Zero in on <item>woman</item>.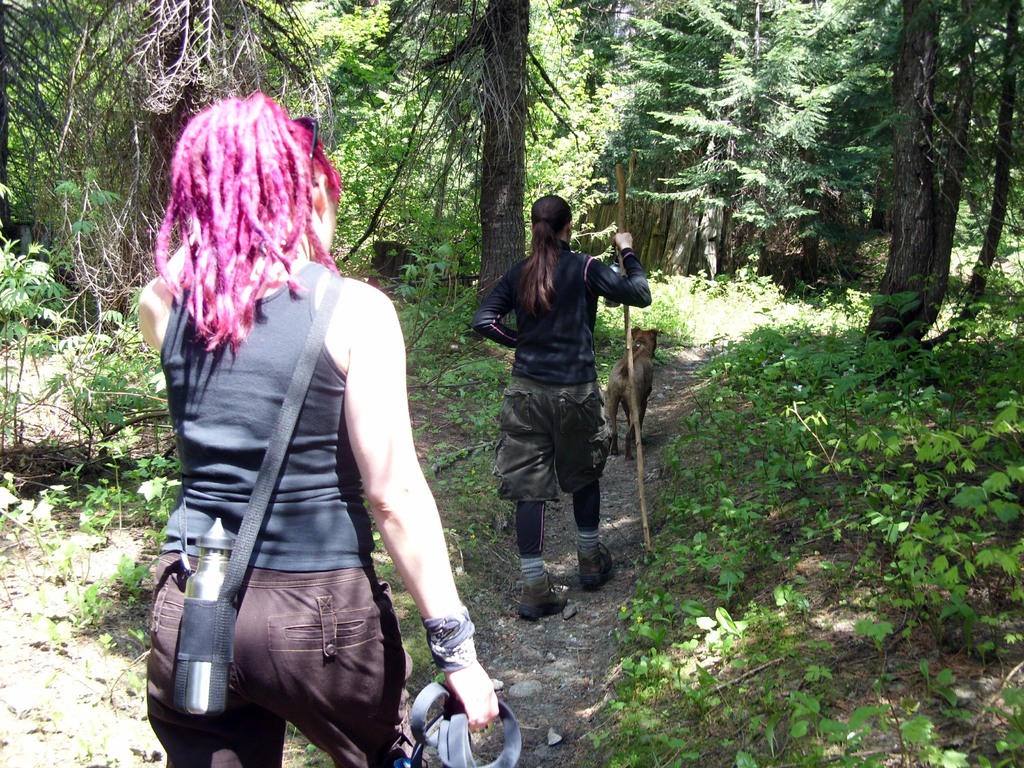
Zeroed in: <bbox>134, 84, 486, 767</bbox>.
